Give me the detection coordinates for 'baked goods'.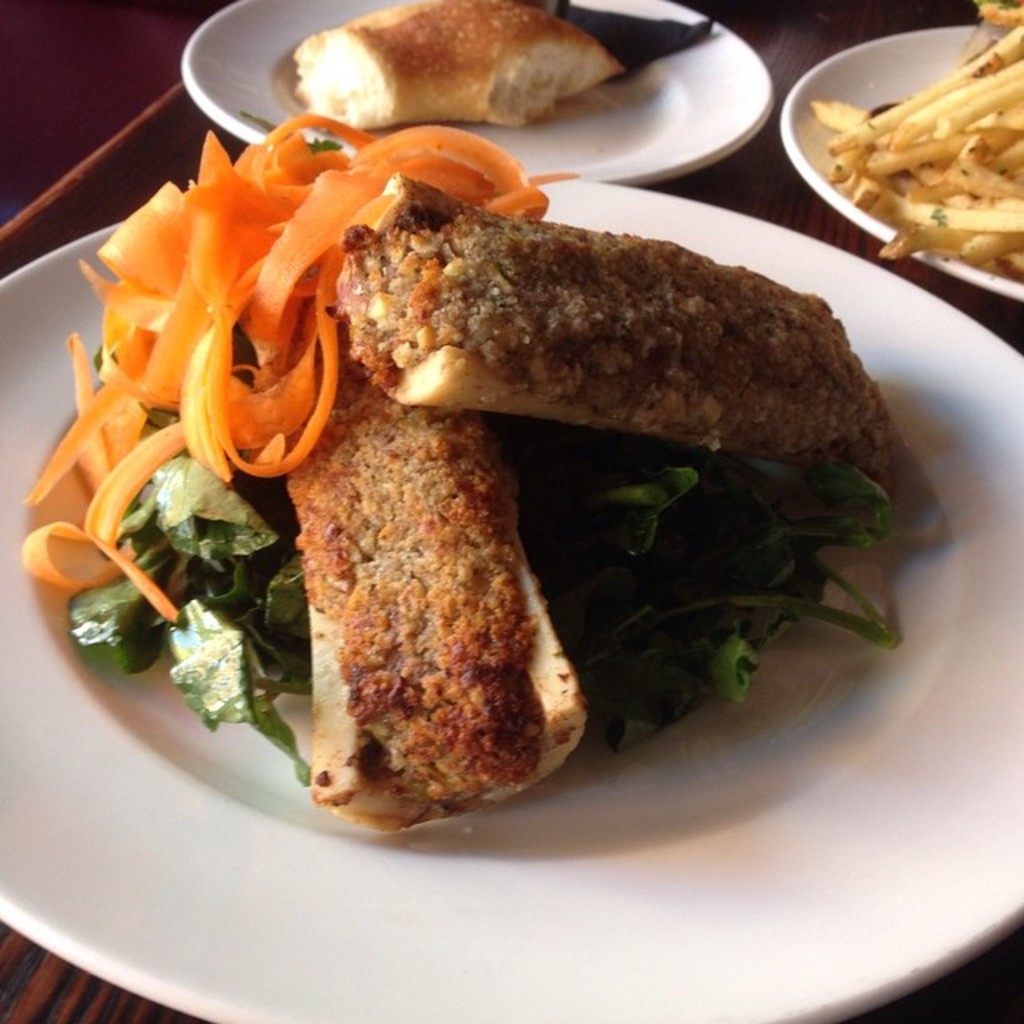
[285, 406, 587, 838].
